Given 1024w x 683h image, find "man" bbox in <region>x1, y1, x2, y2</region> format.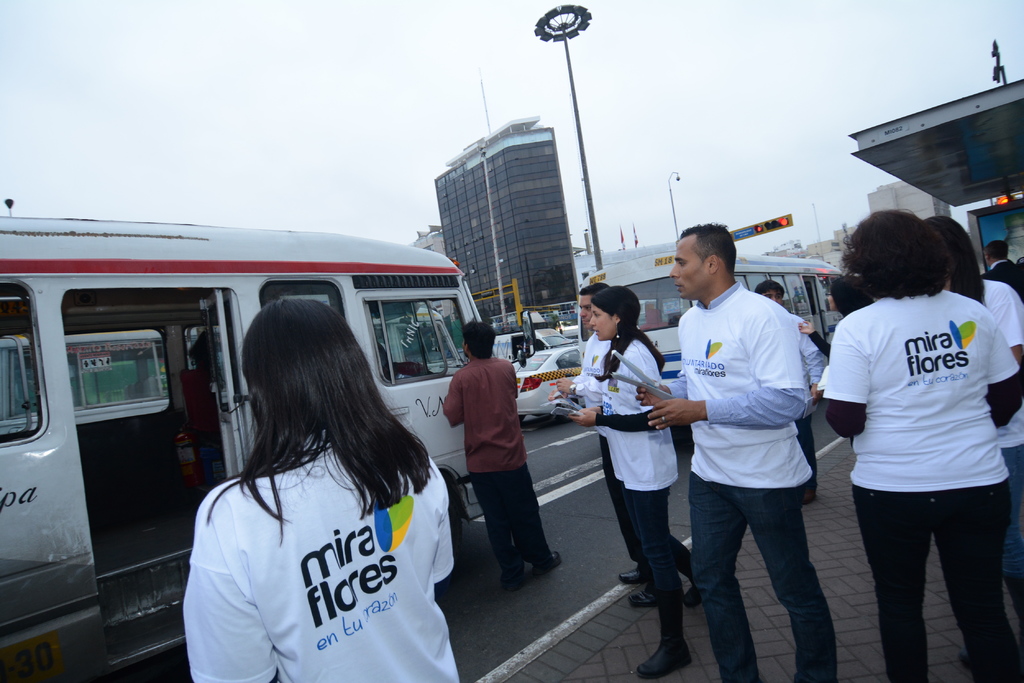
<region>445, 305, 559, 561</region>.
